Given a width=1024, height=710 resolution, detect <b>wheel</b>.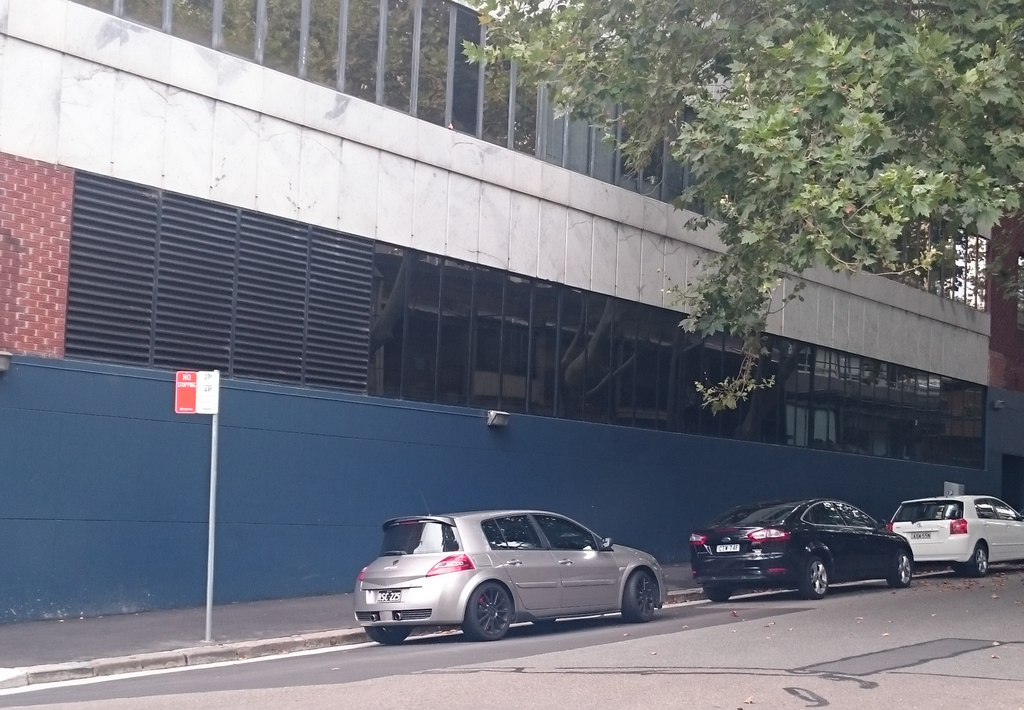
967 541 987 573.
